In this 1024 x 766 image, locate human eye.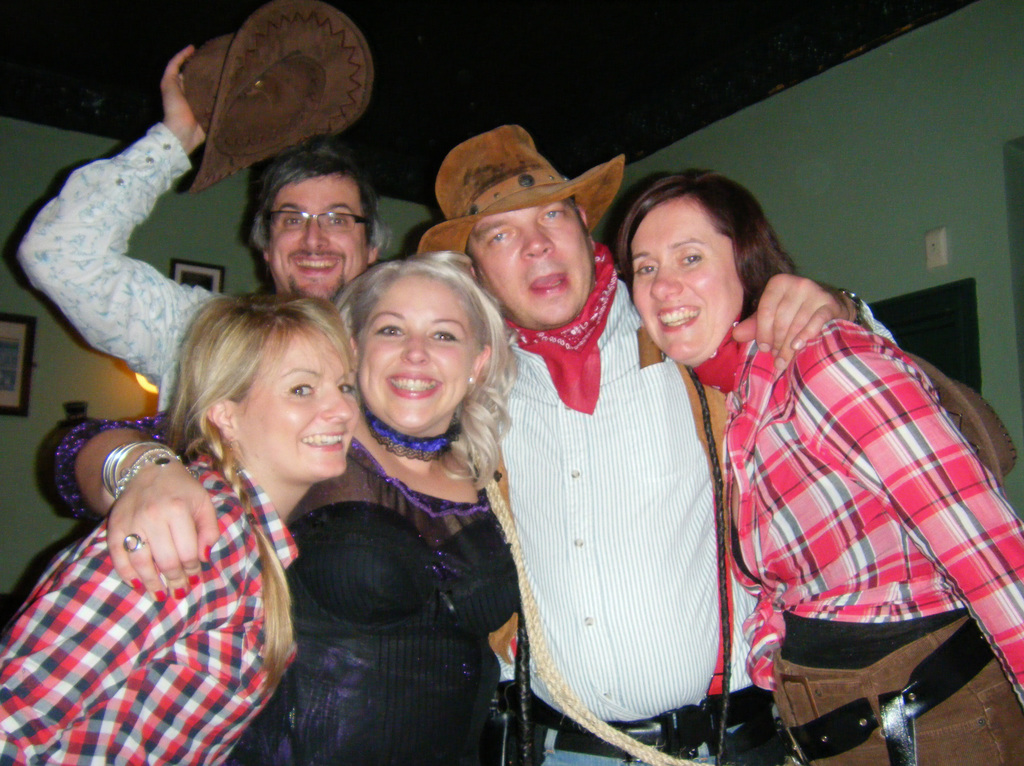
Bounding box: [678,244,705,272].
